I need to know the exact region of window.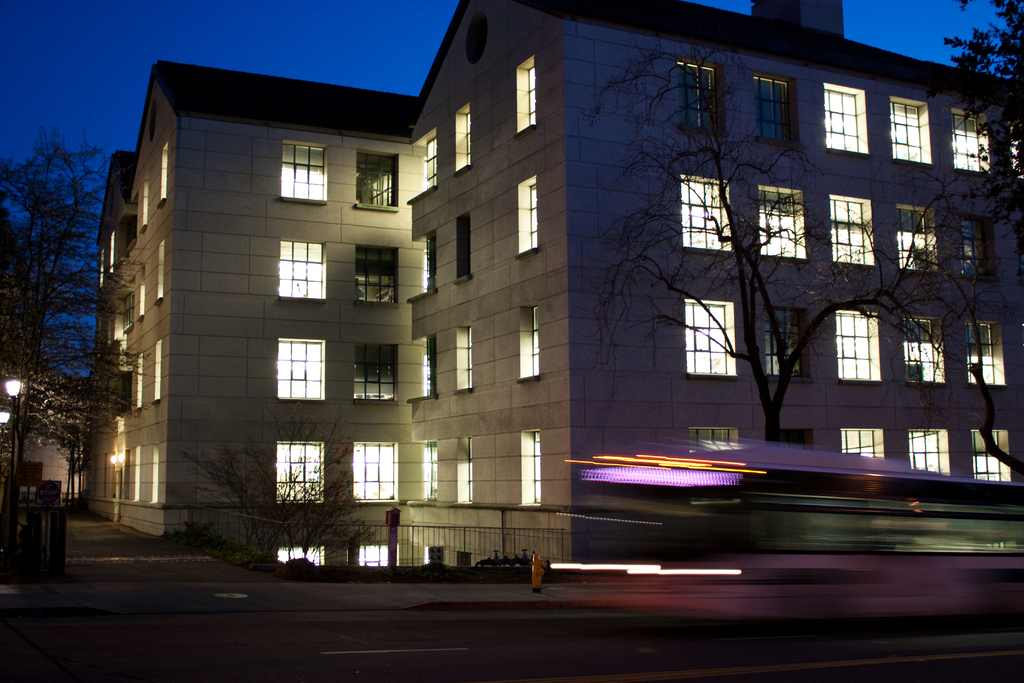
Region: (278, 336, 323, 399).
